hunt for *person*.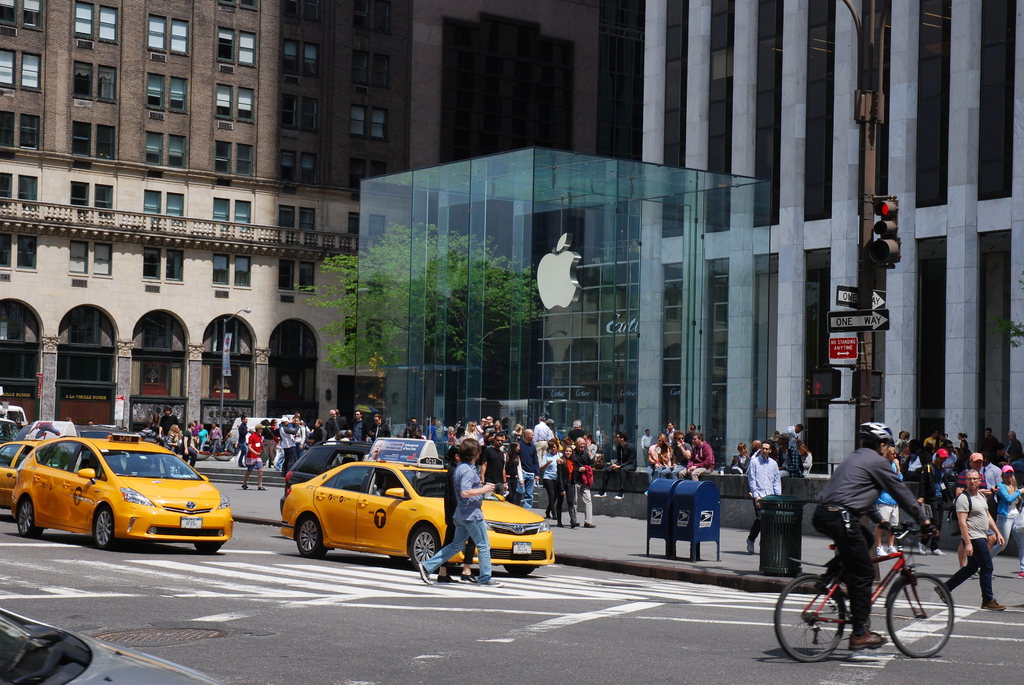
Hunted down at <region>495, 421, 505, 432</region>.
